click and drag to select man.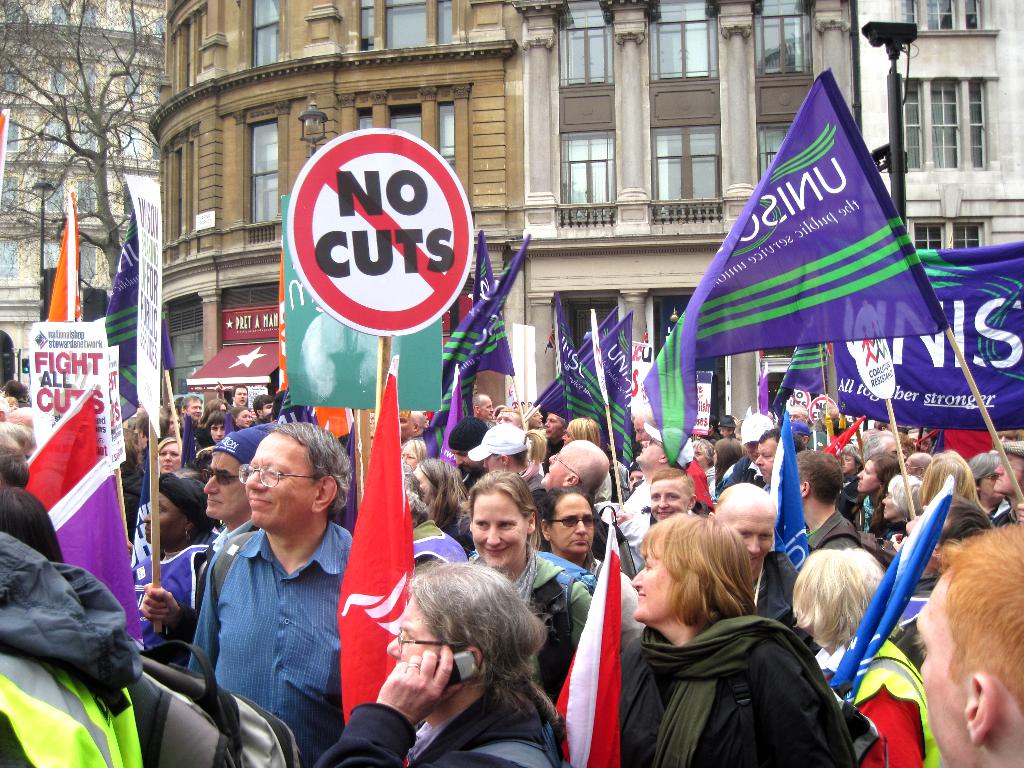
Selection: rect(629, 408, 660, 454).
